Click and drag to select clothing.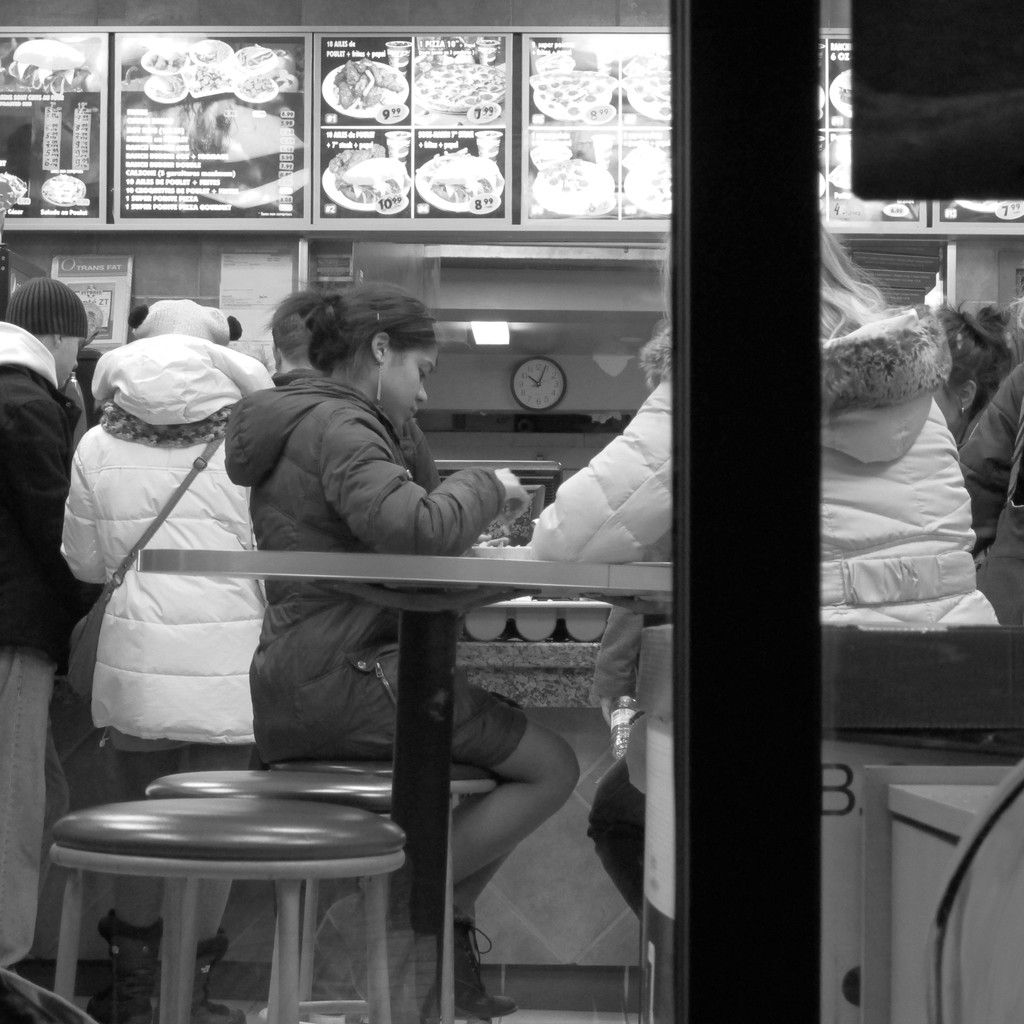
Selection: rect(529, 303, 998, 924).
